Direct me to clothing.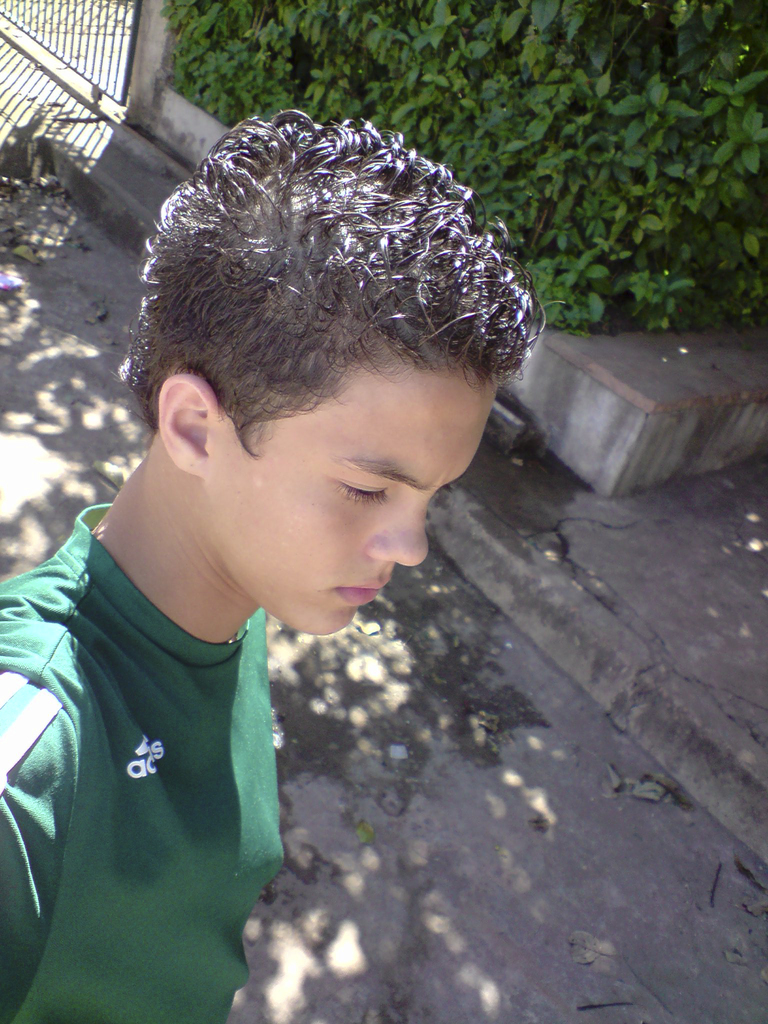
Direction: locate(0, 504, 287, 1023).
